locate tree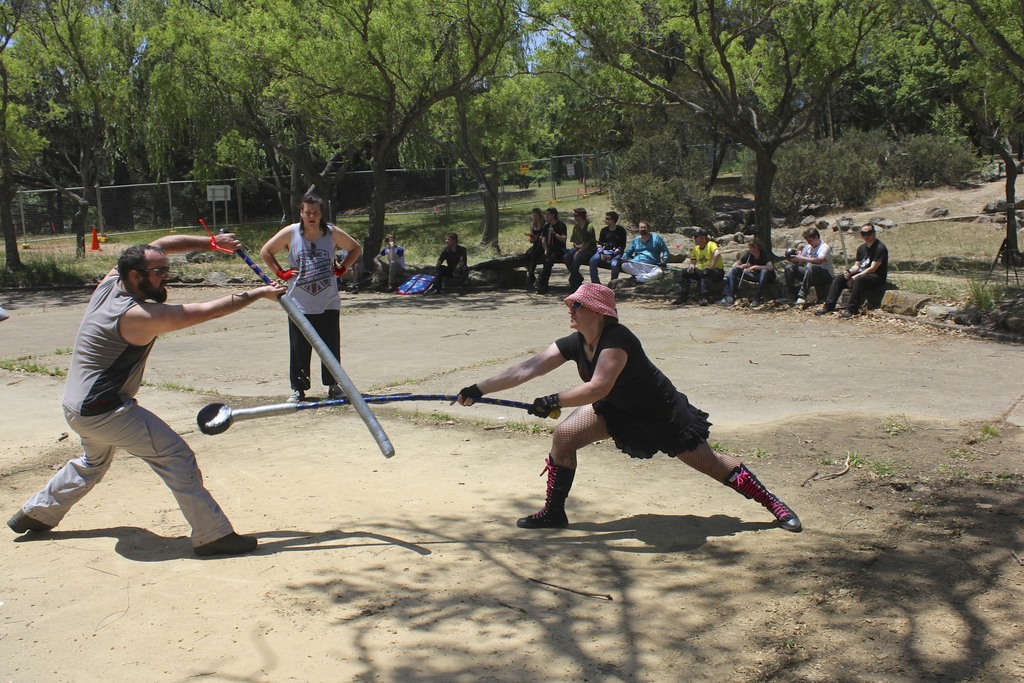
{"left": 0, "top": 0, "right": 110, "bottom": 226}
